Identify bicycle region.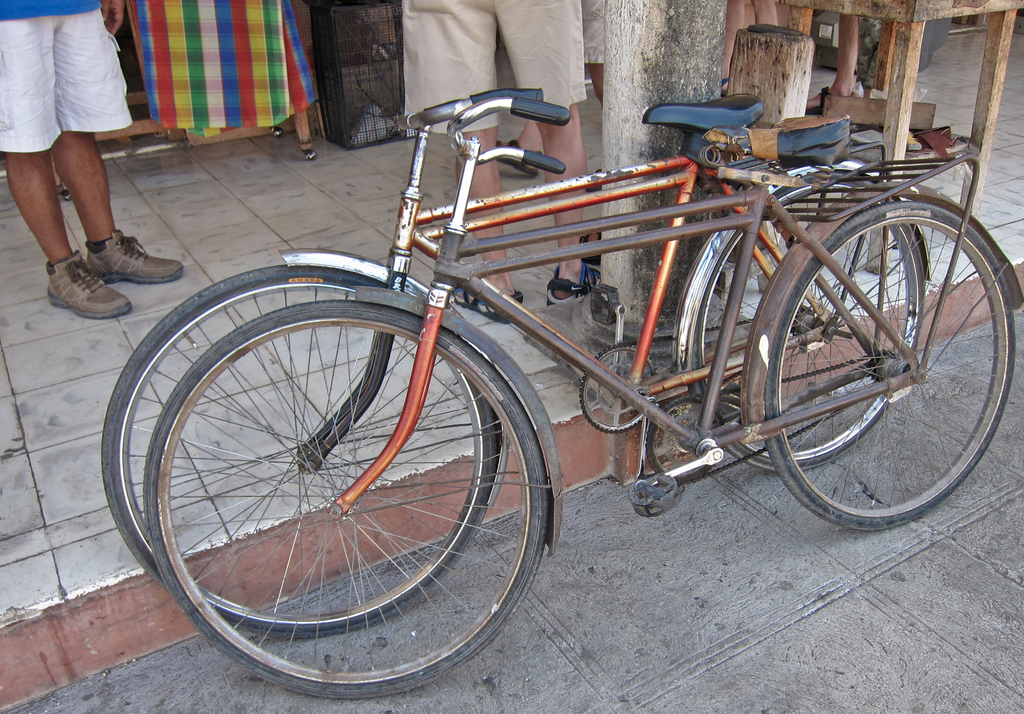
Region: box(145, 96, 1023, 701).
